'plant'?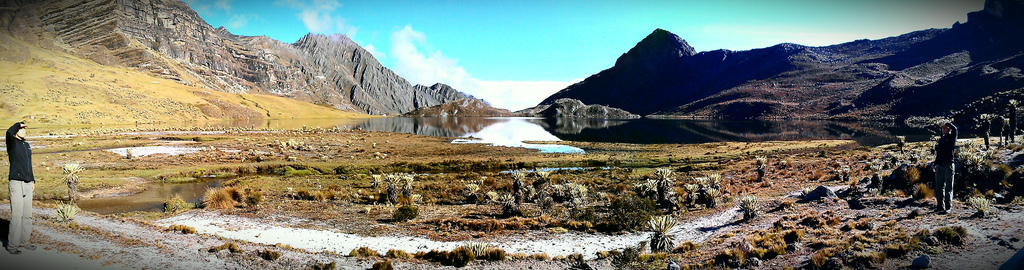
Rect(534, 194, 554, 212)
